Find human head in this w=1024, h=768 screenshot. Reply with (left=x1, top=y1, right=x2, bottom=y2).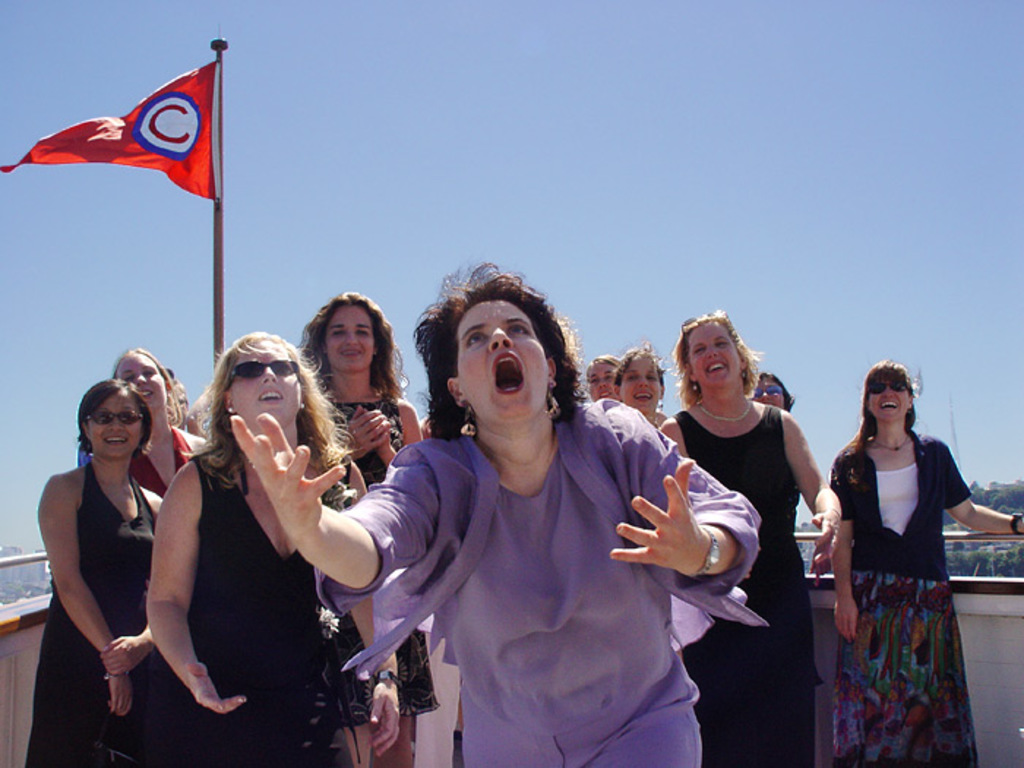
(left=584, top=355, right=617, bottom=401).
